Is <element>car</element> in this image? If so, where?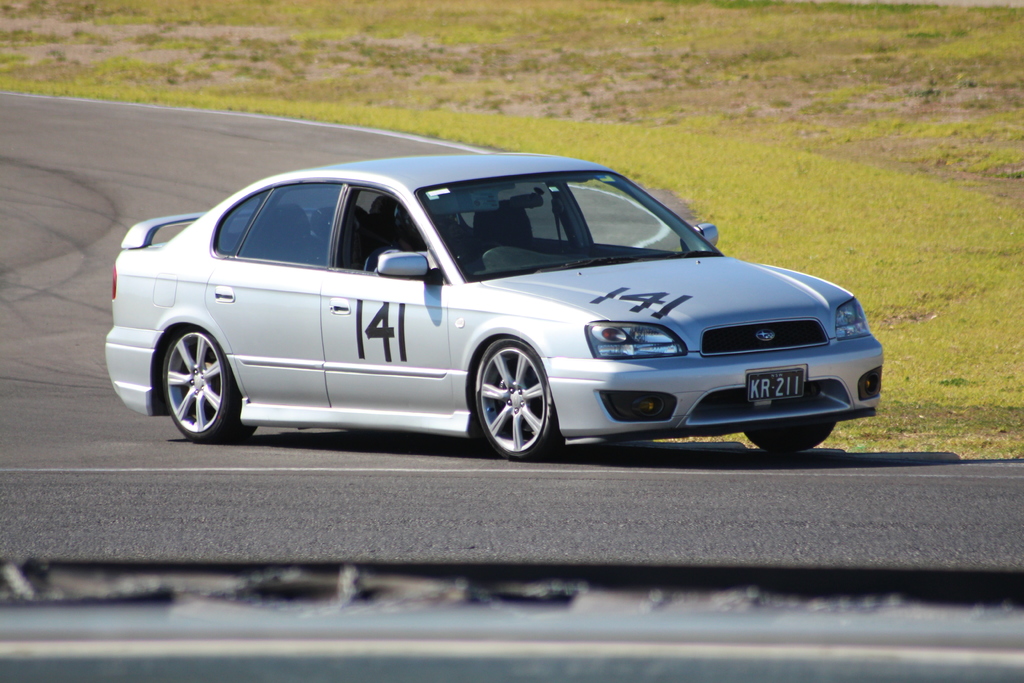
Yes, at [left=106, top=151, right=883, bottom=462].
